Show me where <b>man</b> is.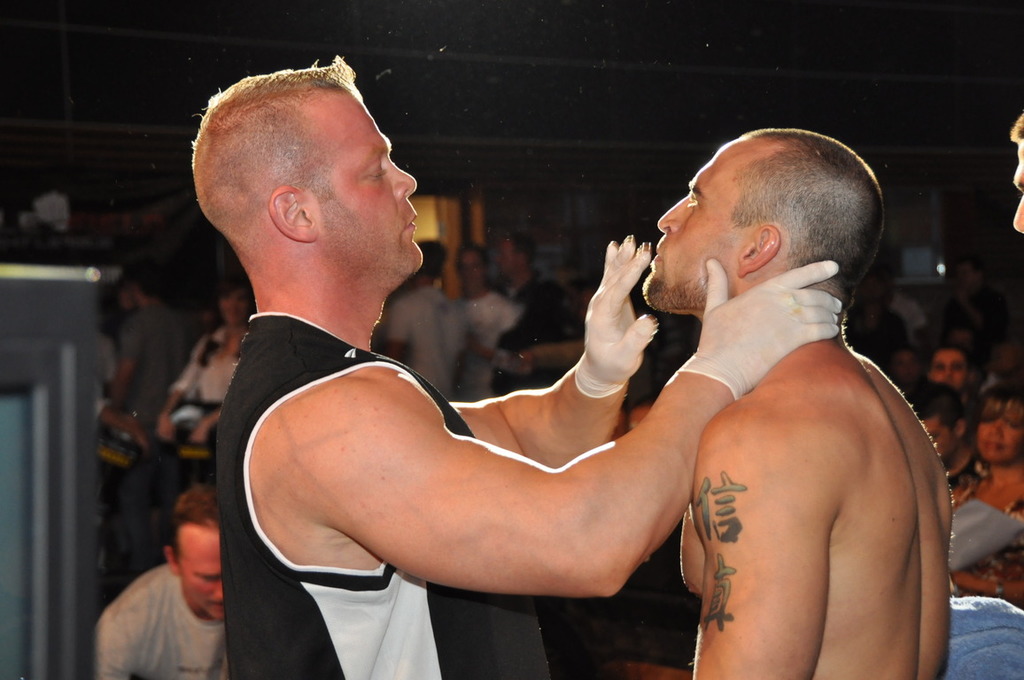
<b>man</b> is at 199,104,774,679.
